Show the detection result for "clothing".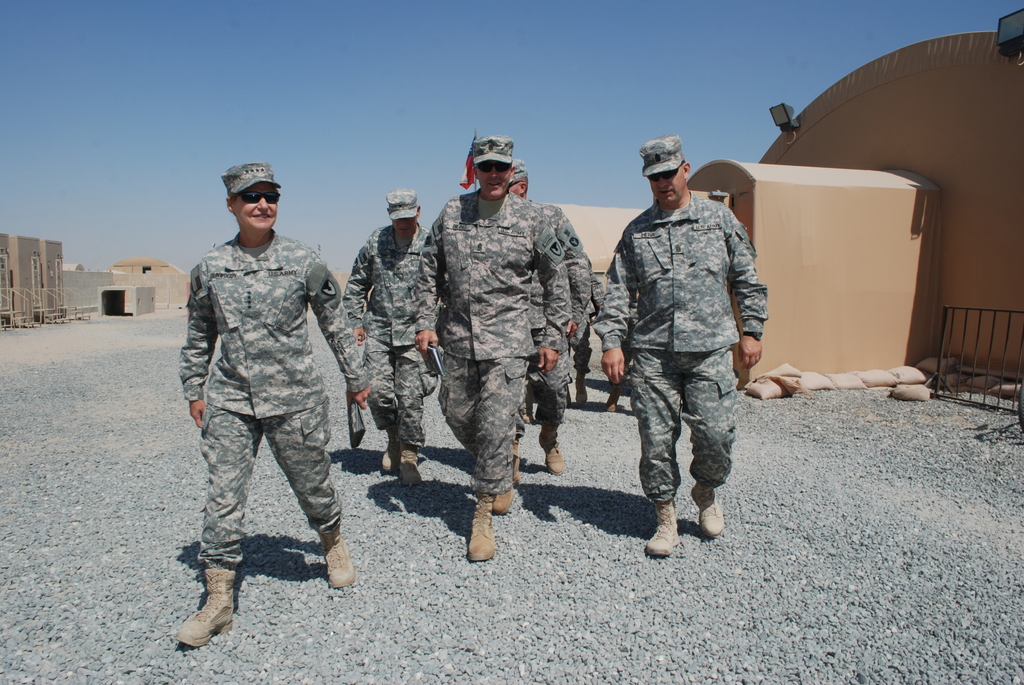
left=602, top=184, right=771, bottom=506.
